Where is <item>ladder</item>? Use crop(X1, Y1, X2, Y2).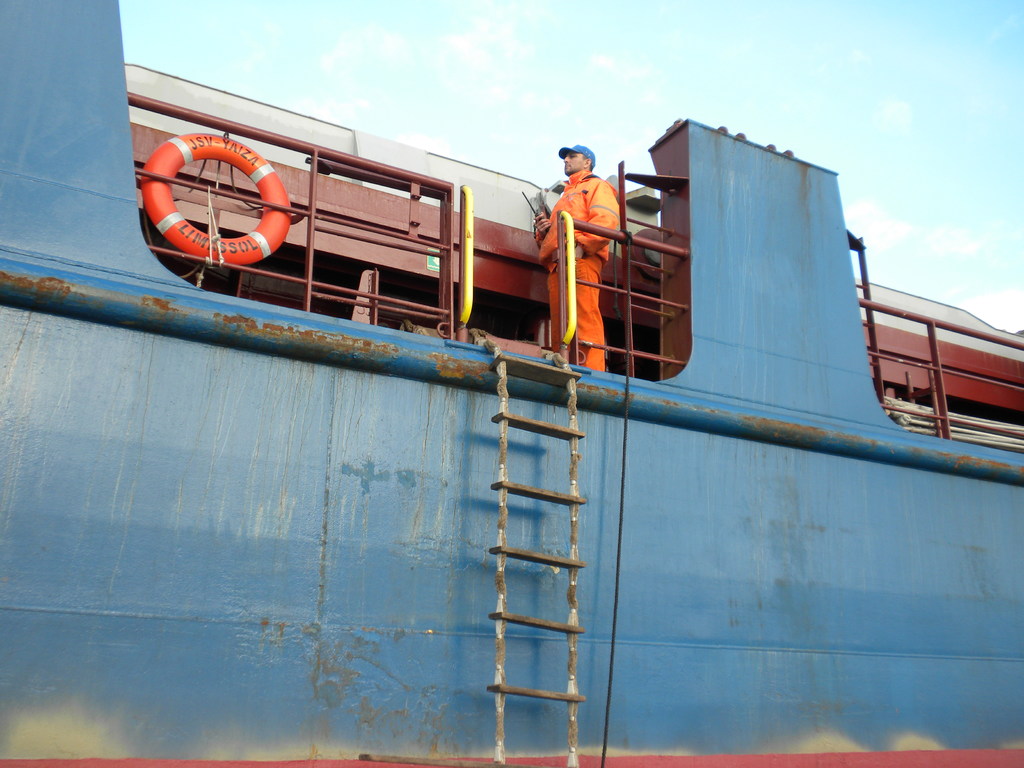
crop(484, 362, 582, 767).
